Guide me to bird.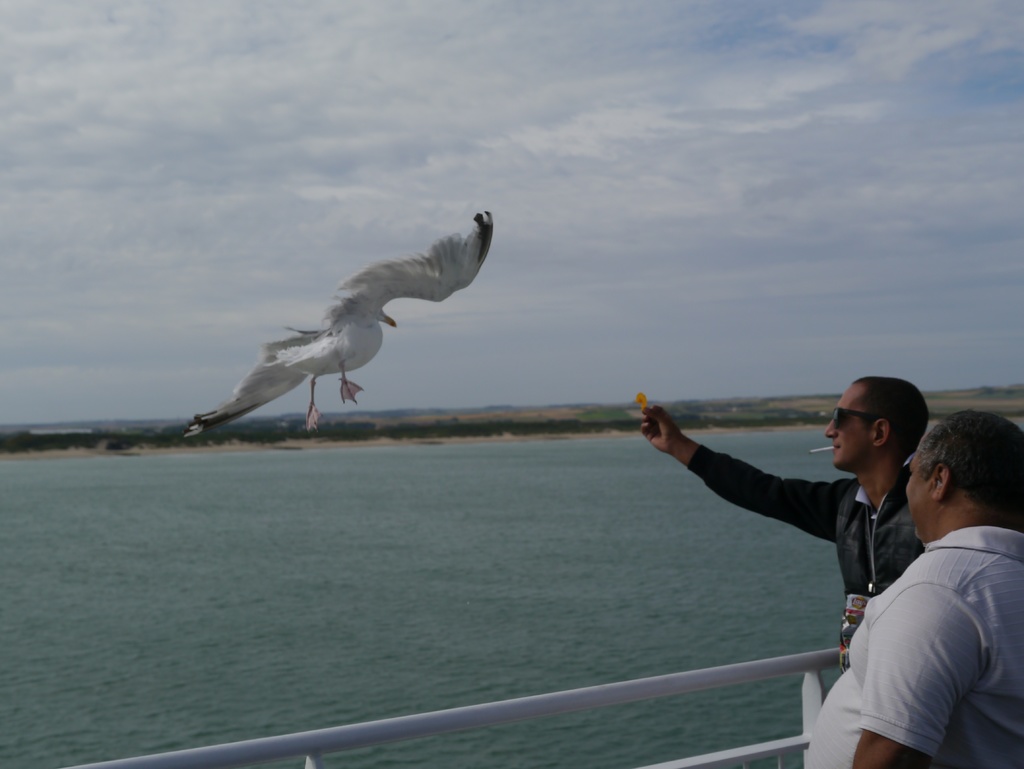
Guidance: [168,213,481,437].
